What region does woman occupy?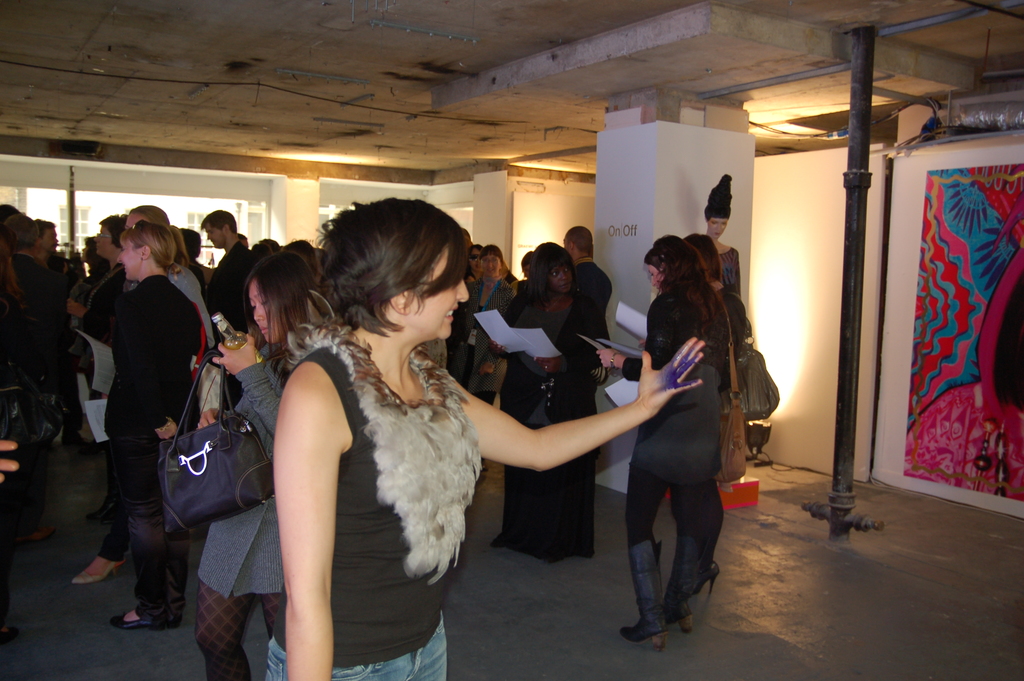
{"left": 702, "top": 171, "right": 742, "bottom": 292}.
